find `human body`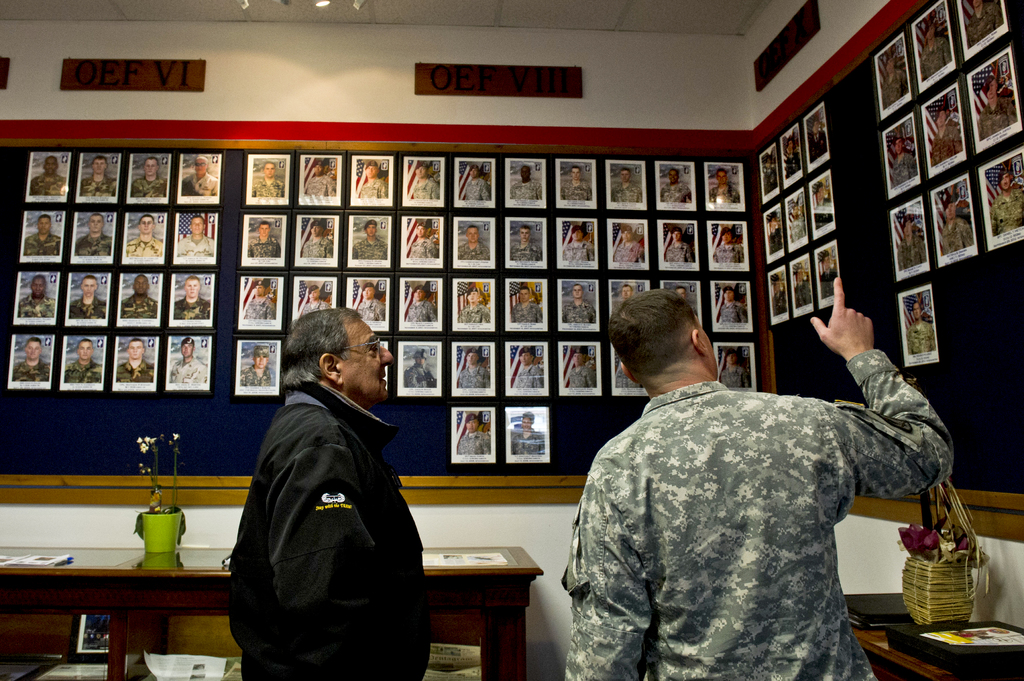
(x1=252, y1=177, x2=284, y2=198)
